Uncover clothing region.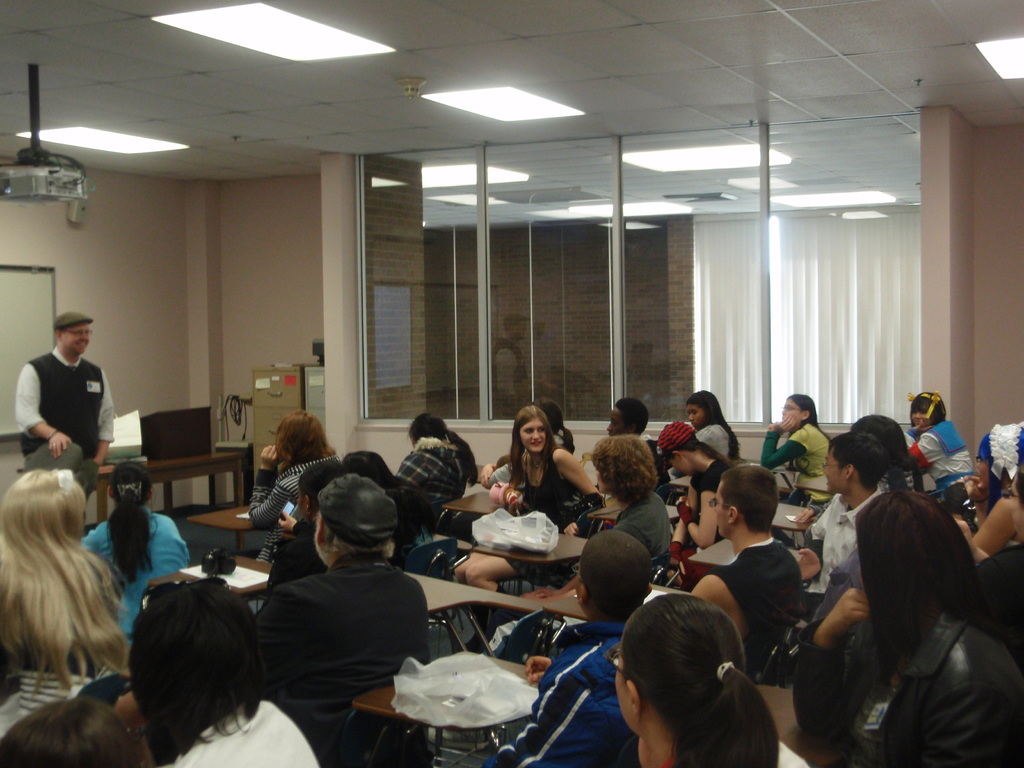
Uncovered: {"x1": 388, "y1": 436, "x2": 481, "y2": 518}.
